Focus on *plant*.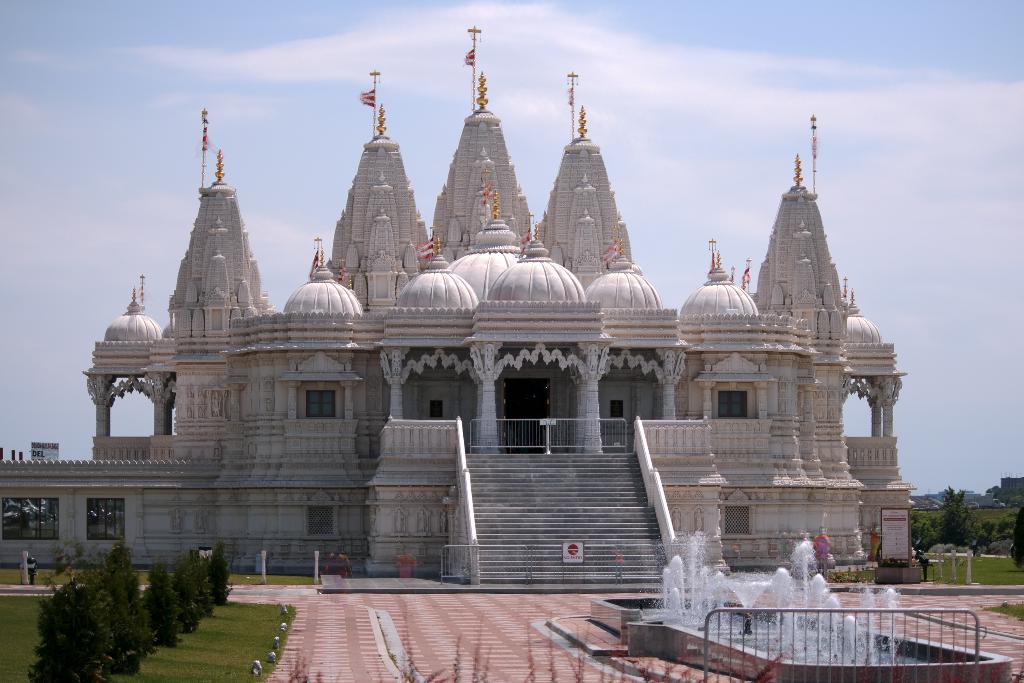
Focused at [x1=3, y1=555, x2=312, y2=587].
